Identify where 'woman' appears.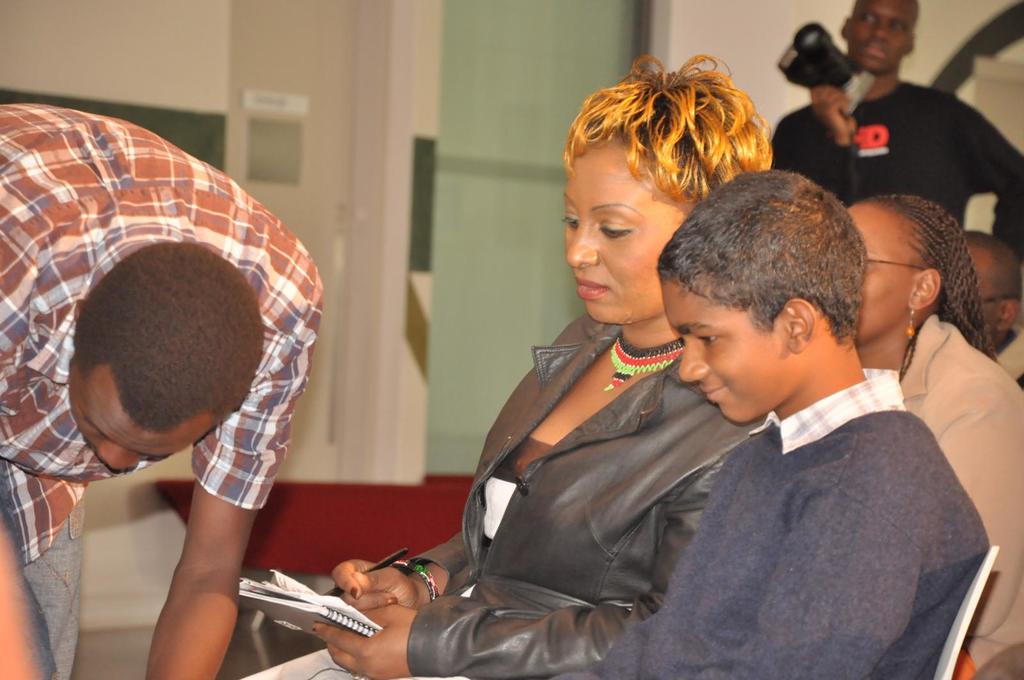
Appears at box(188, 109, 738, 658).
